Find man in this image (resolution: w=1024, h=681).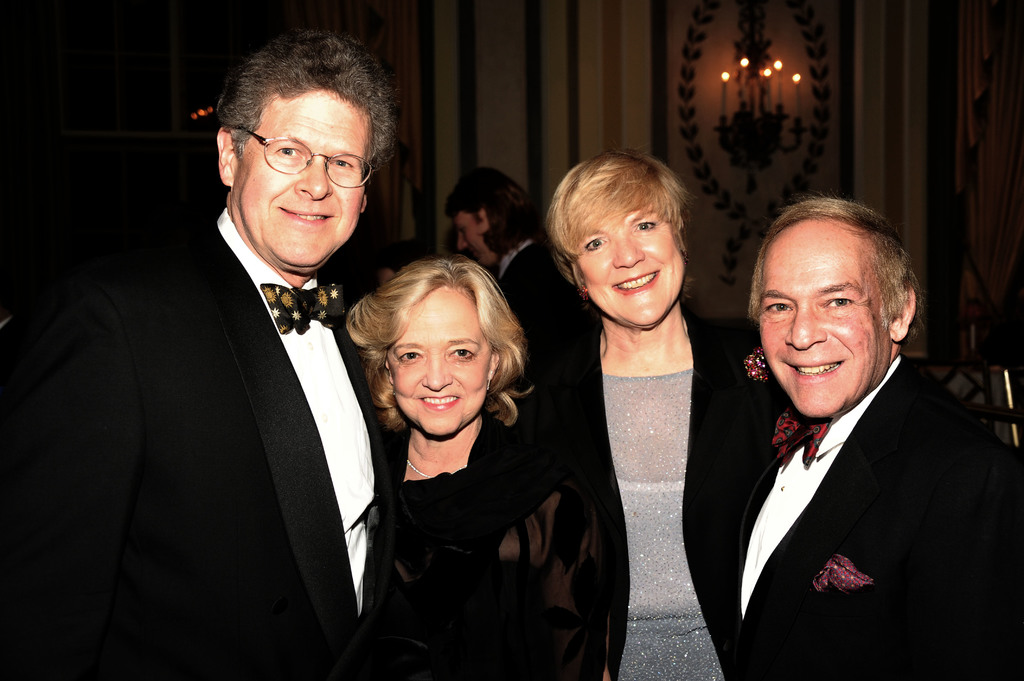
x1=696 y1=191 x2=1009 y2=680.
